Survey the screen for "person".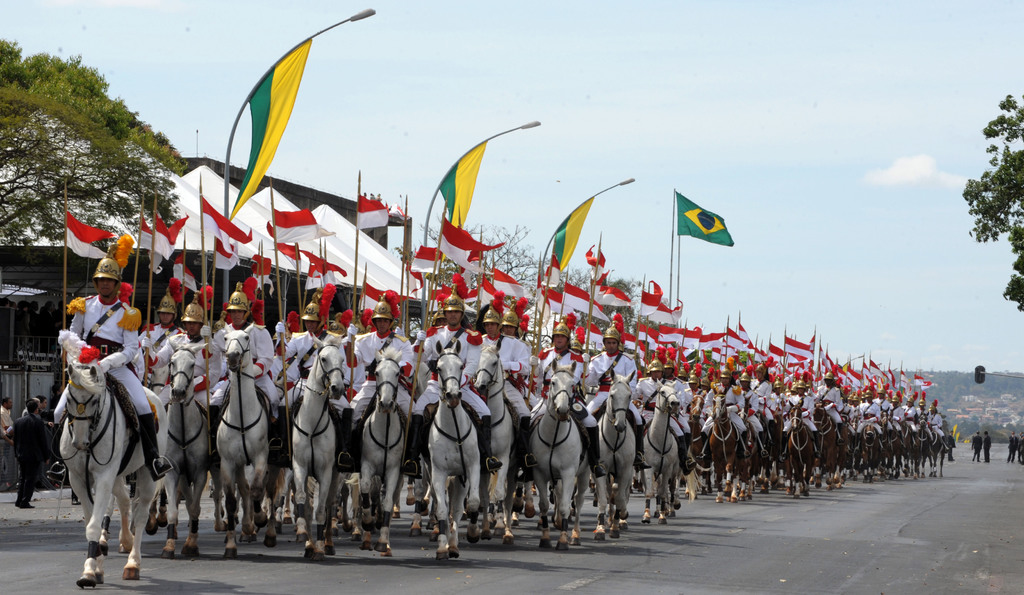
Survey found: bbox=(204, 311, 281, 466).
